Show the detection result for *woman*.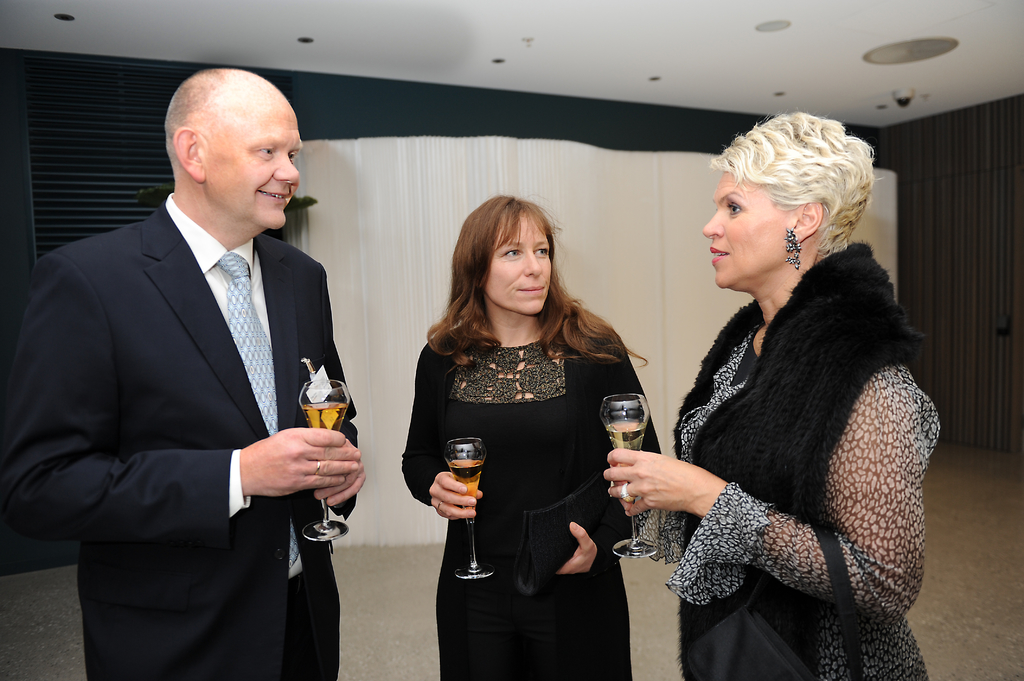
select_region(411, 186, 643, 666).
